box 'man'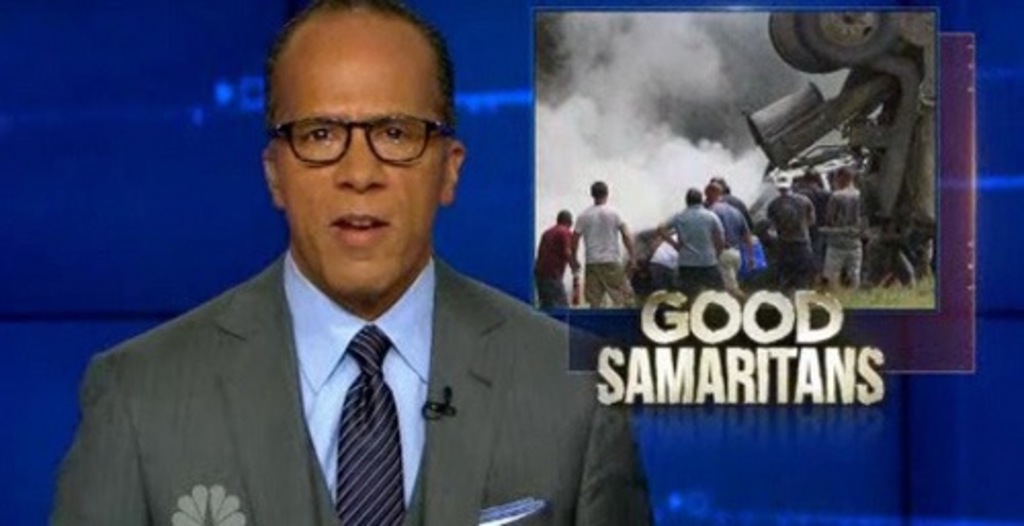
left=72, top=47, right=659, bottom=522
